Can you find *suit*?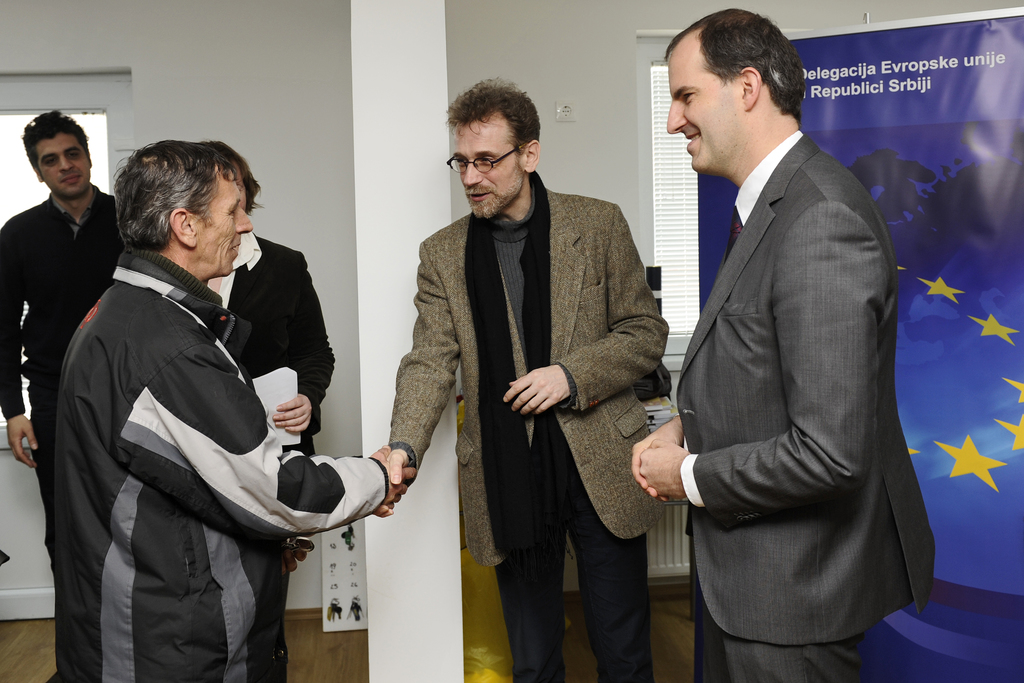
Yes, bounding box: {"x1": 646, "y1": 15, "x2": 930, "y2": 674}.
